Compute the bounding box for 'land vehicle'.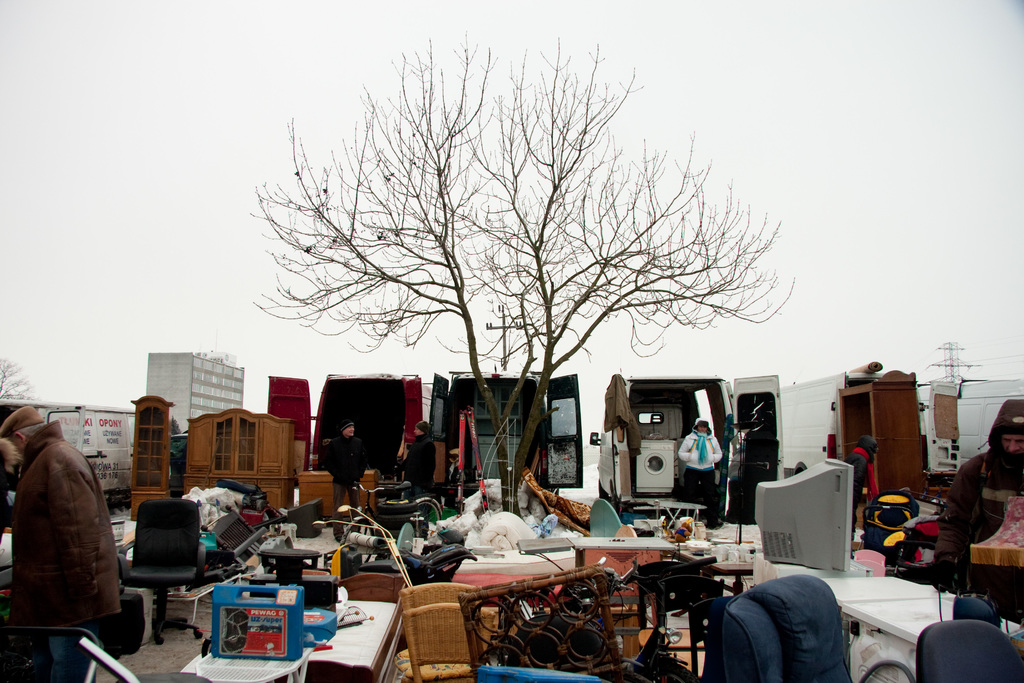
782, 372, 936, 513.
